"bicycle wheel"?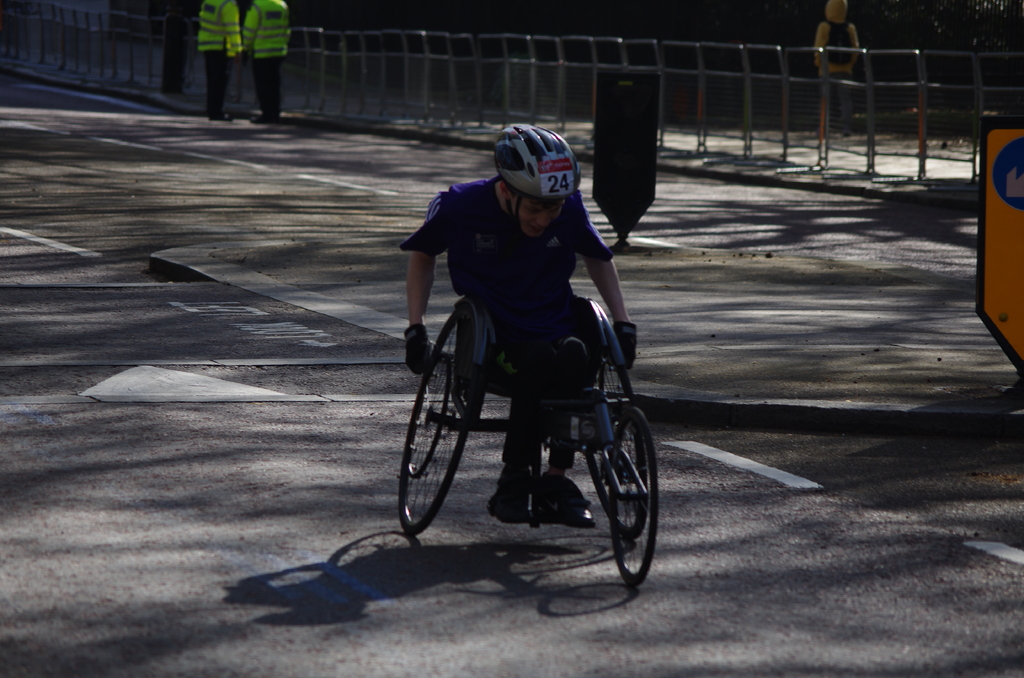
608, 405, 660, 595
